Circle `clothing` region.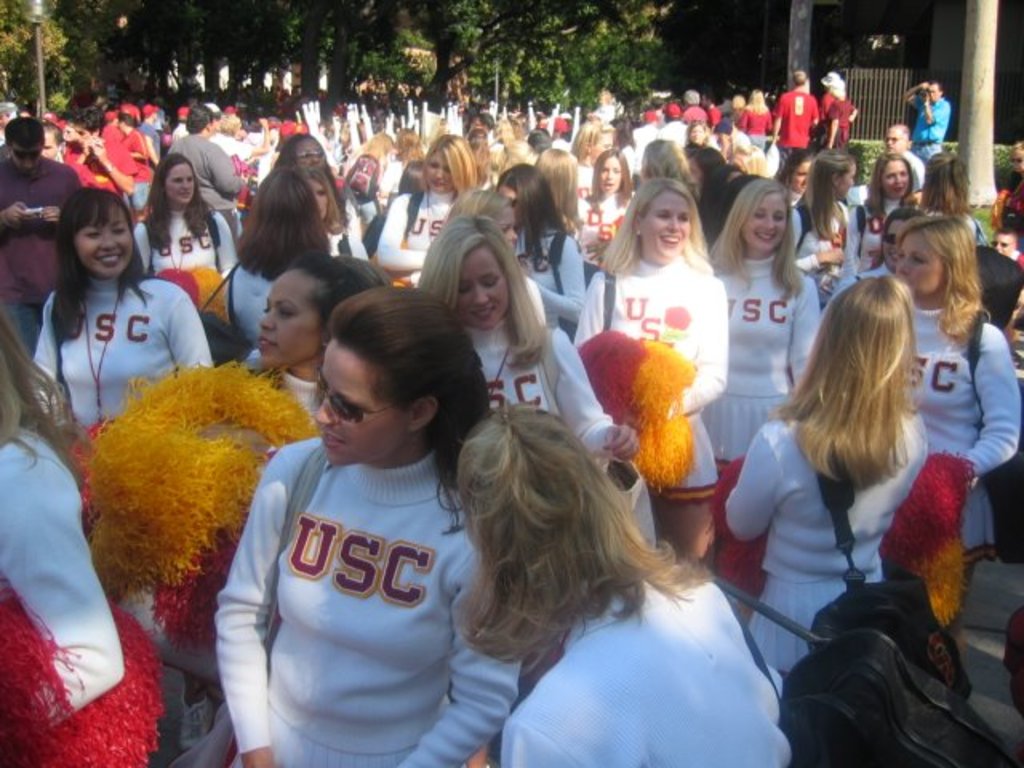
Region: bbox=[0, 421, 128, 734].
